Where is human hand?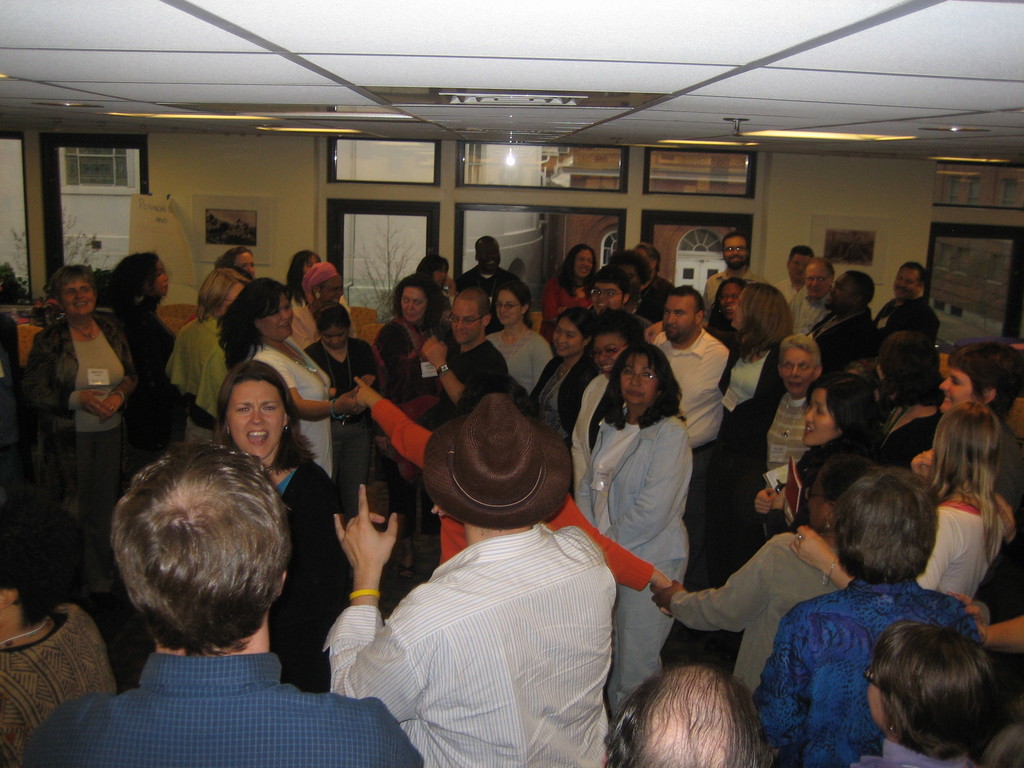
<region>651, 580, 684, 611</region>.
